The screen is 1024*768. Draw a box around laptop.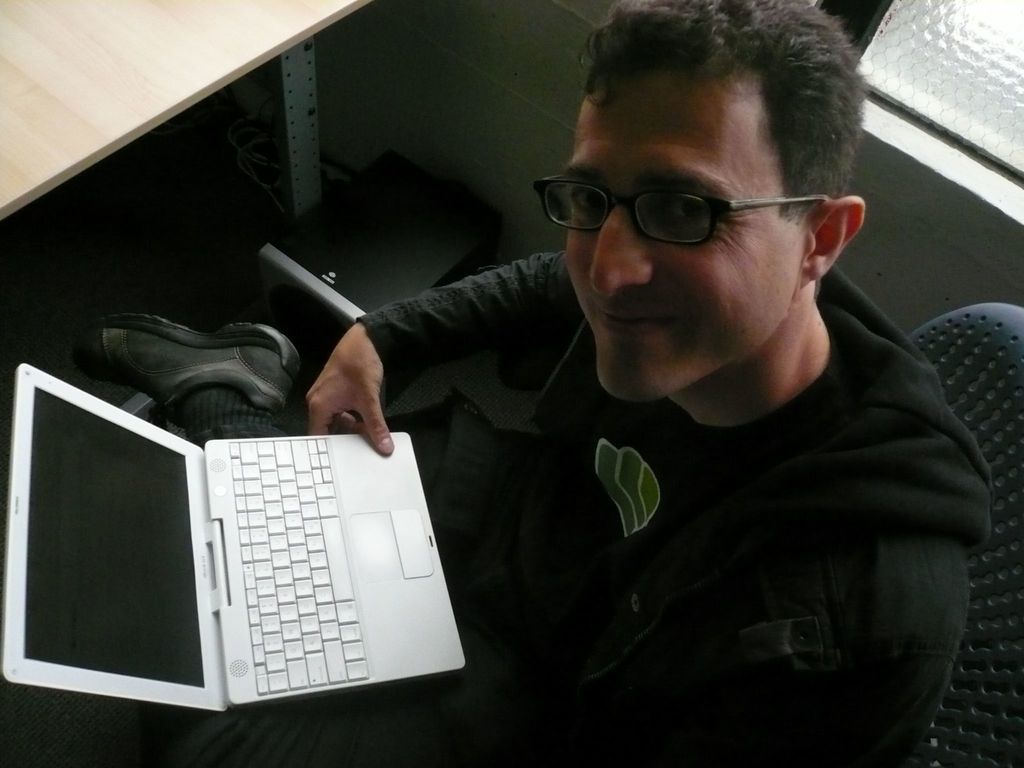
bbox(68, 349, 472, 735).
